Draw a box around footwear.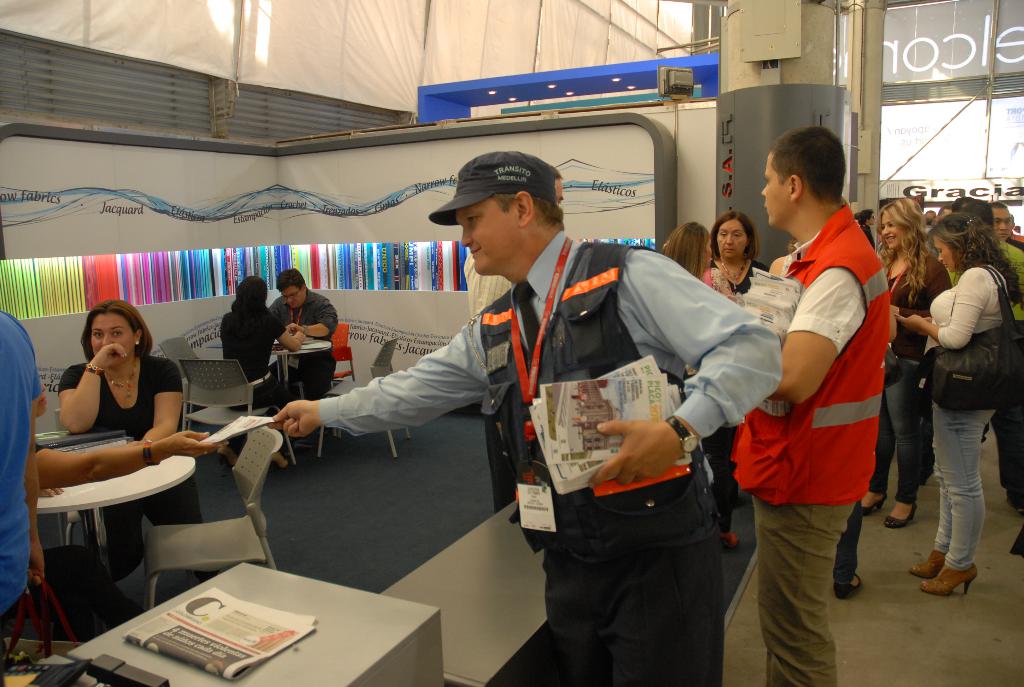
x1=836, y1=569, x2=858, y2=605.
